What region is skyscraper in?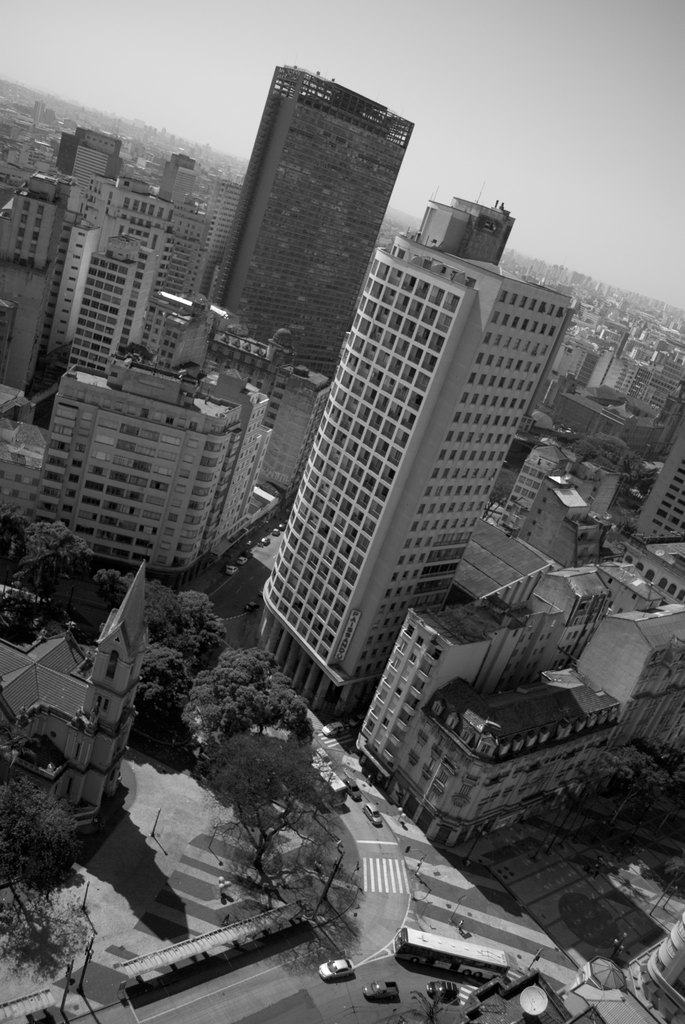
(x1=212, y1=70, x2=404, y2=385).
